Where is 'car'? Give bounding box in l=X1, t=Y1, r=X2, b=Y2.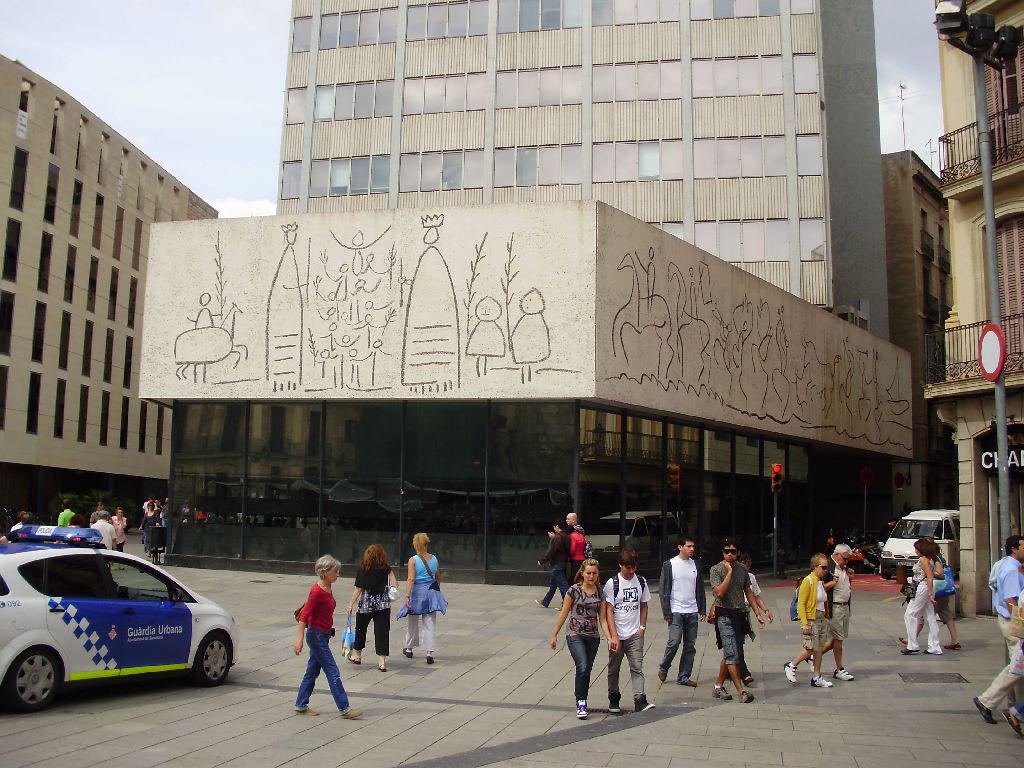
l=0, t=531, r=232, b=711.
